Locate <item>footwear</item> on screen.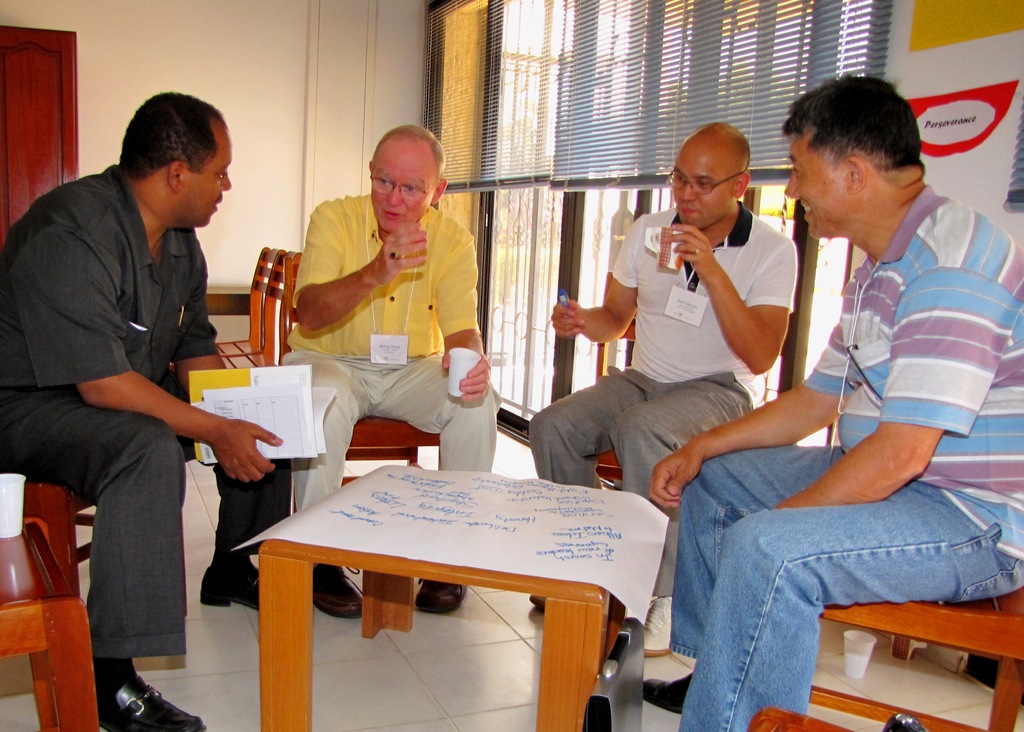
On screen at x1=882, y1=713, x2=929, y2=731.
